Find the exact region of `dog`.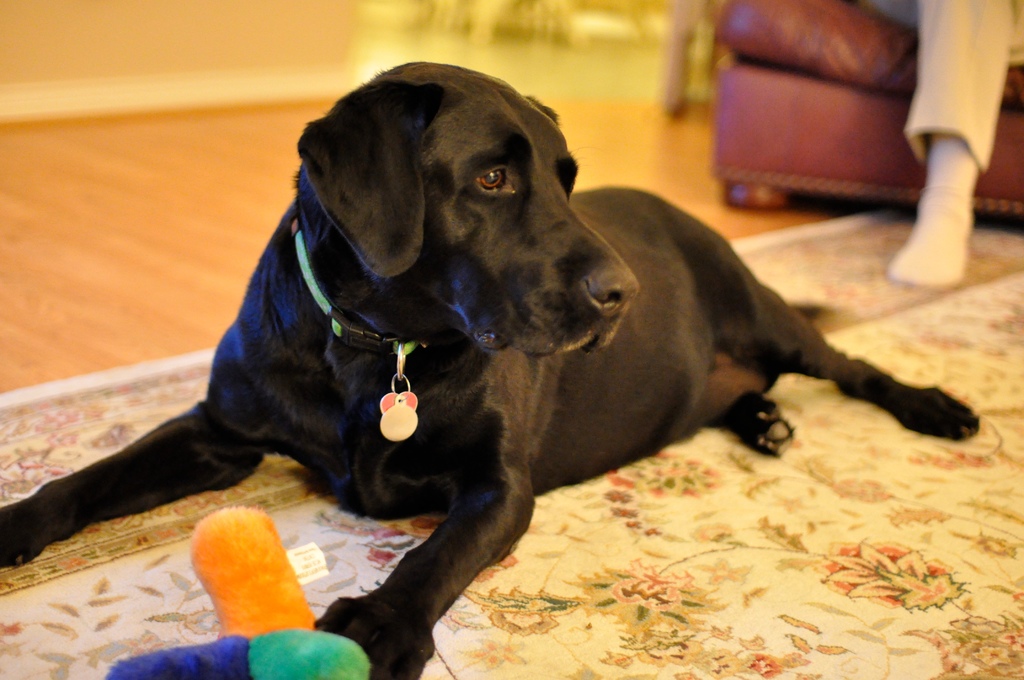
Exact region: [0, 60, 984, 679].
